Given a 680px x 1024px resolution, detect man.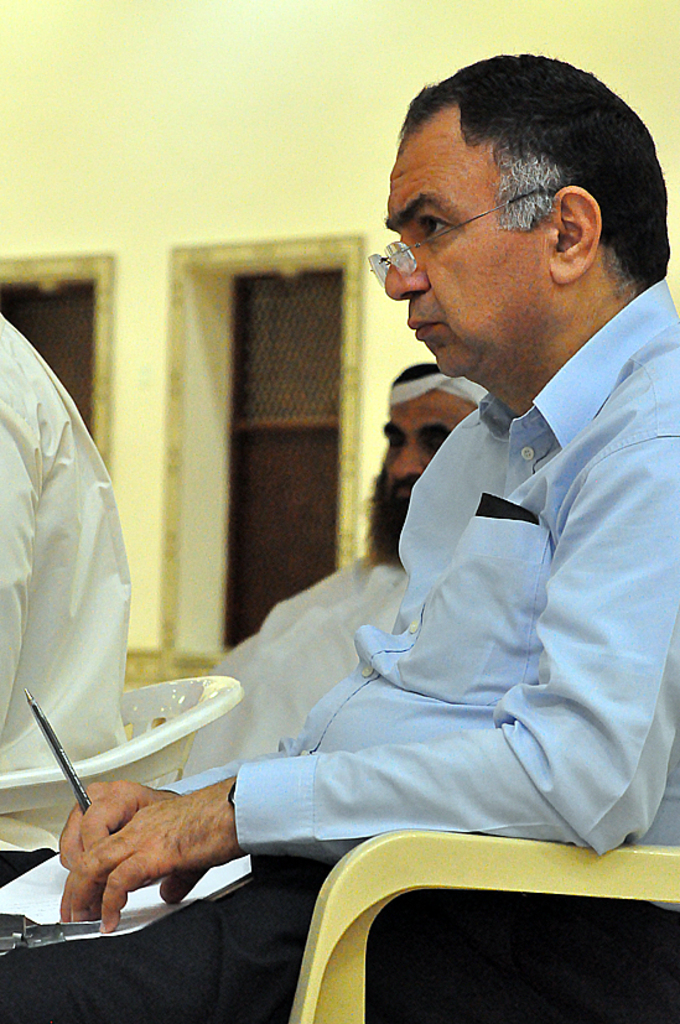
{"left": 0, "top": 51, "right": 679, "bottom": 1023}.
